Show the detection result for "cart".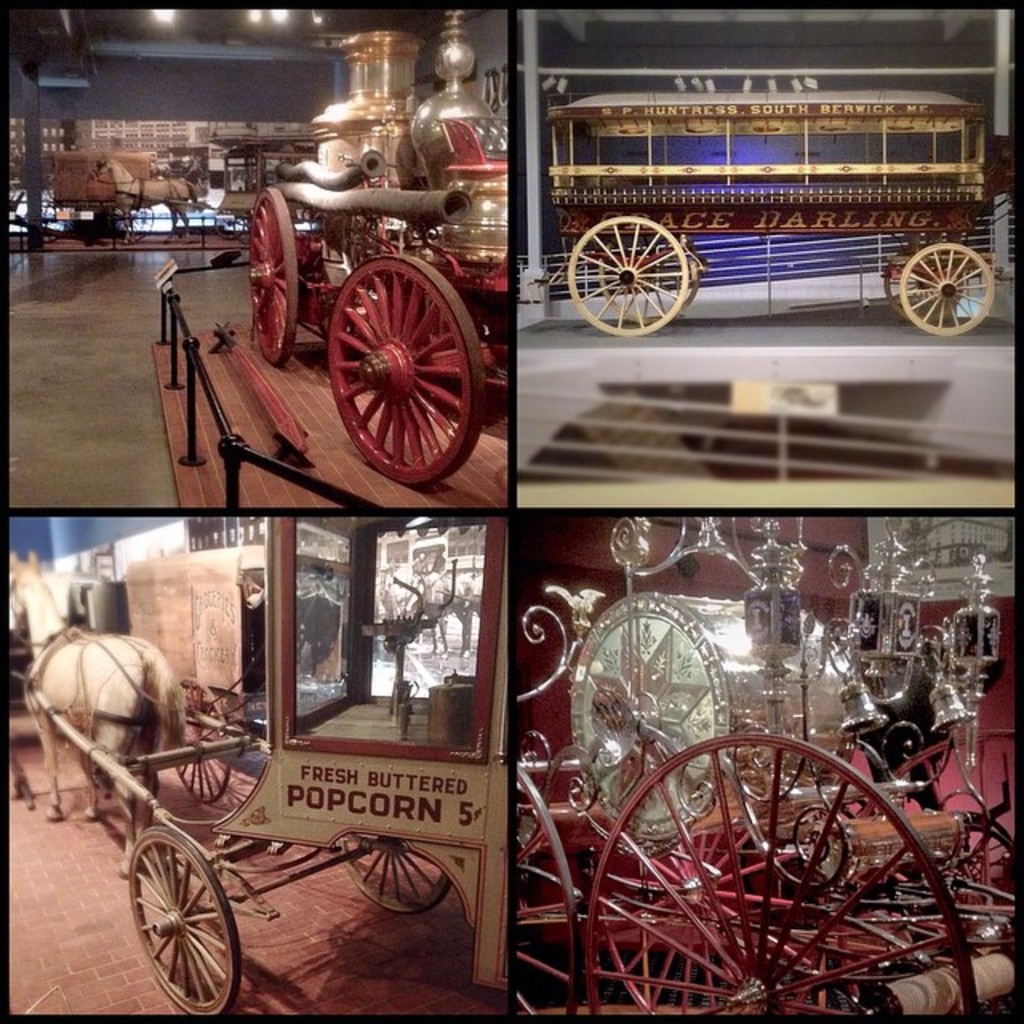
crop(248, 10, 507, 486).
